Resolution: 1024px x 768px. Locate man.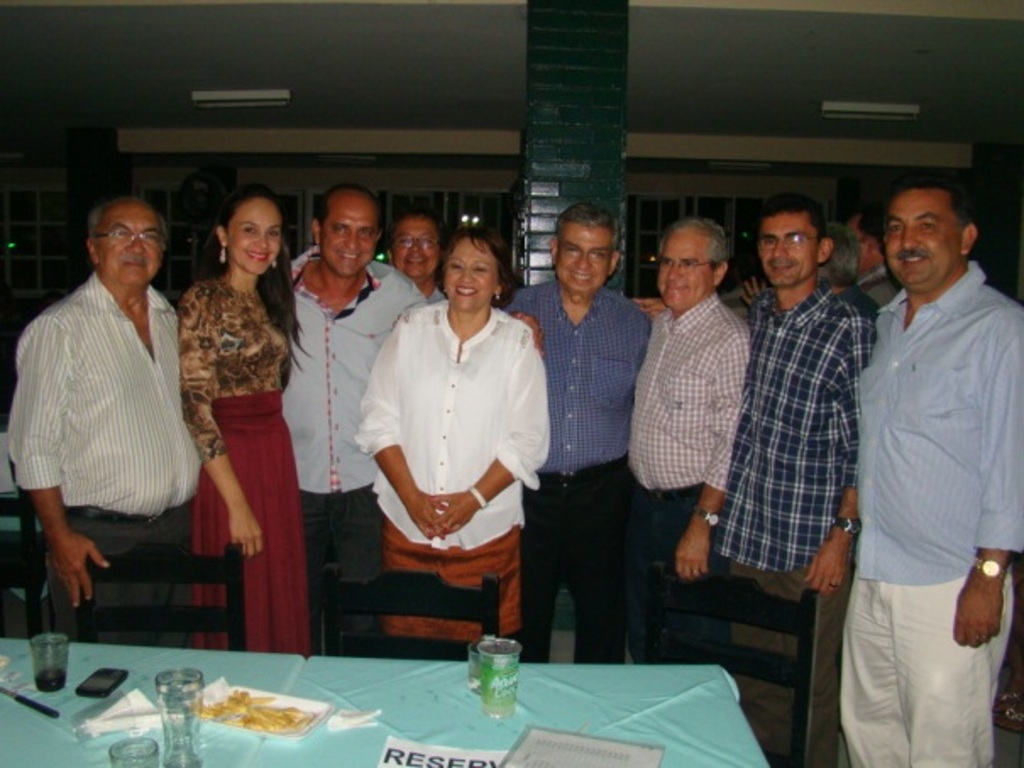
[left=10, top=196, right=203, bottom=648].
